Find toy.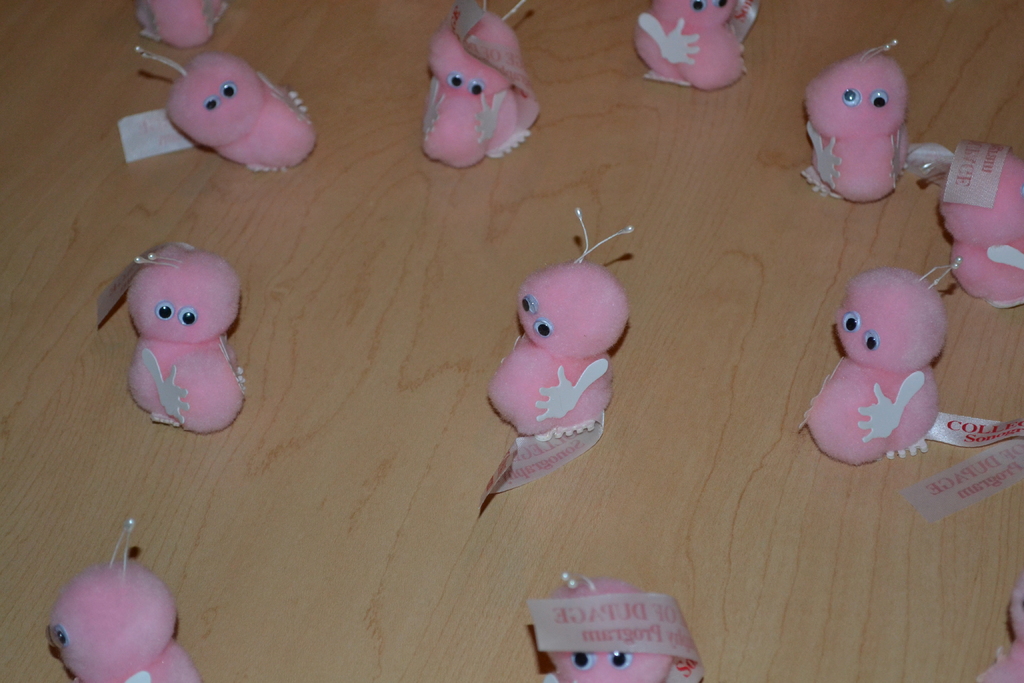
(76,233,256,441).
